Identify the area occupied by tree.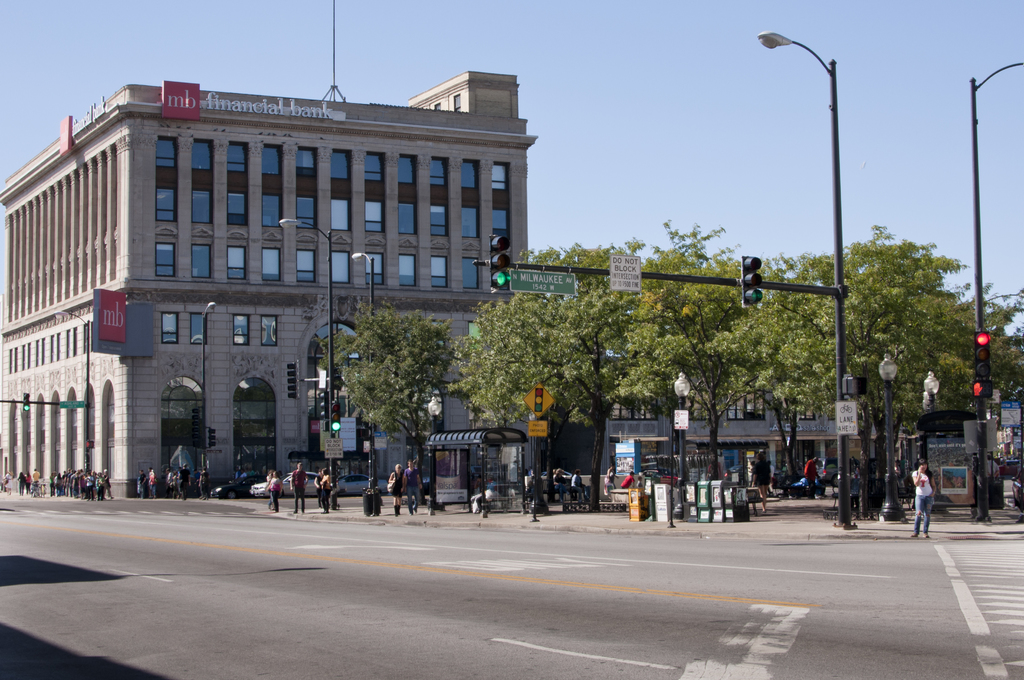
Area: rect(329, 312, 453, 506).
